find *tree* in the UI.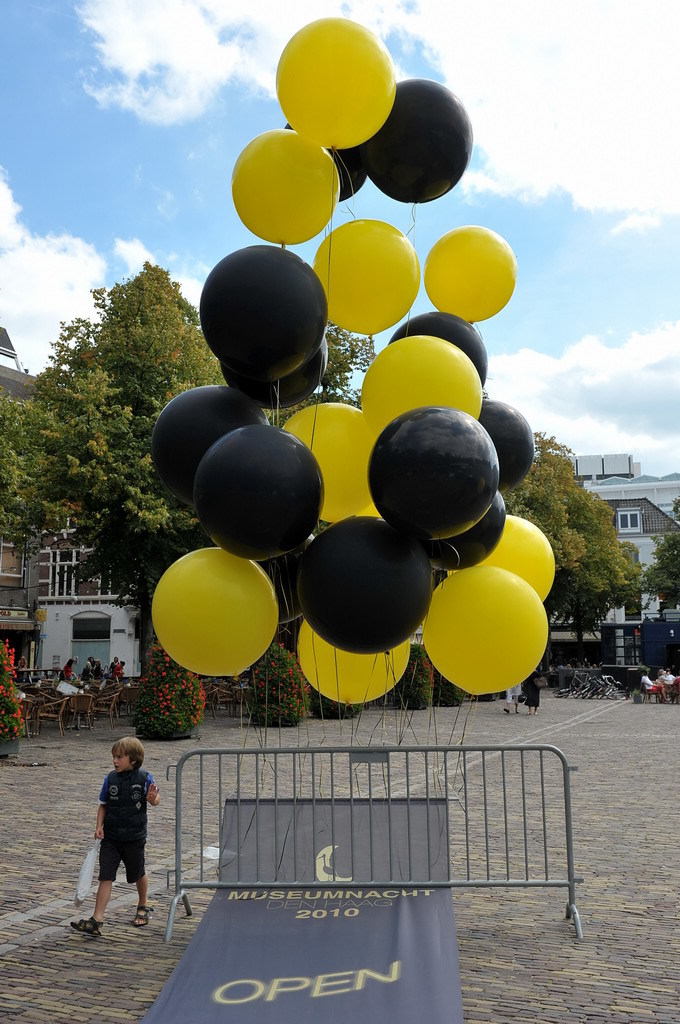
UI element at (x1=0, y1=389, x2=54, y2=543).
